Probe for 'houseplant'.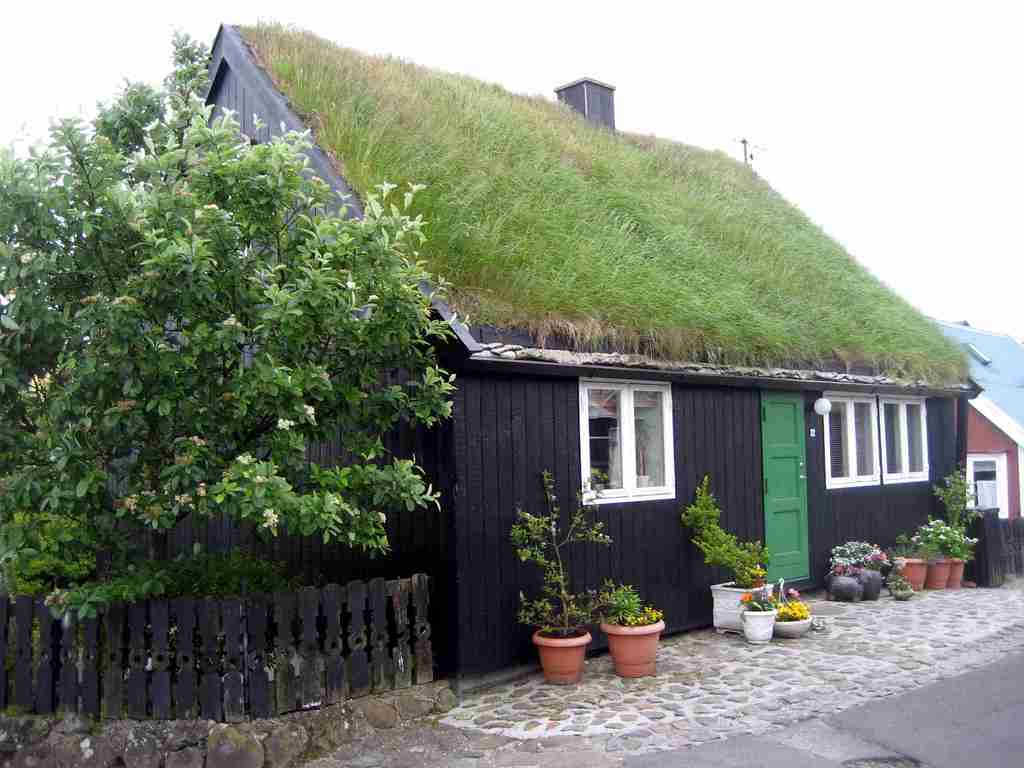
Probe result: (771, 588, 817, 636).
